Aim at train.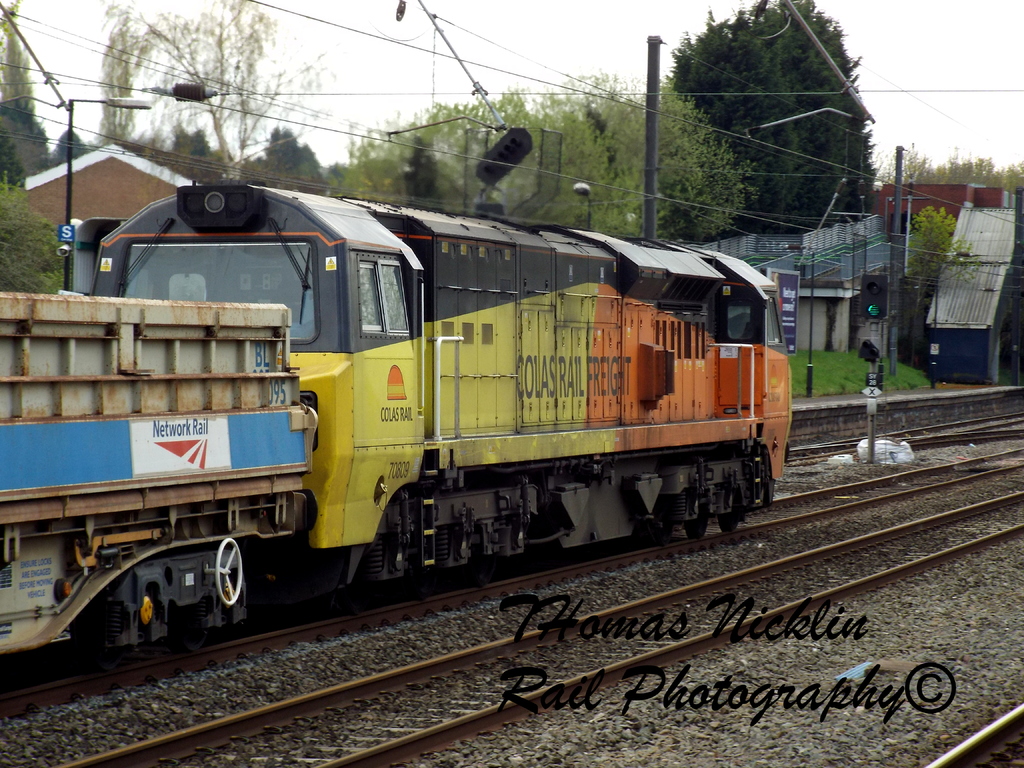
Aimed at box=[0, 177, 789, 688].
